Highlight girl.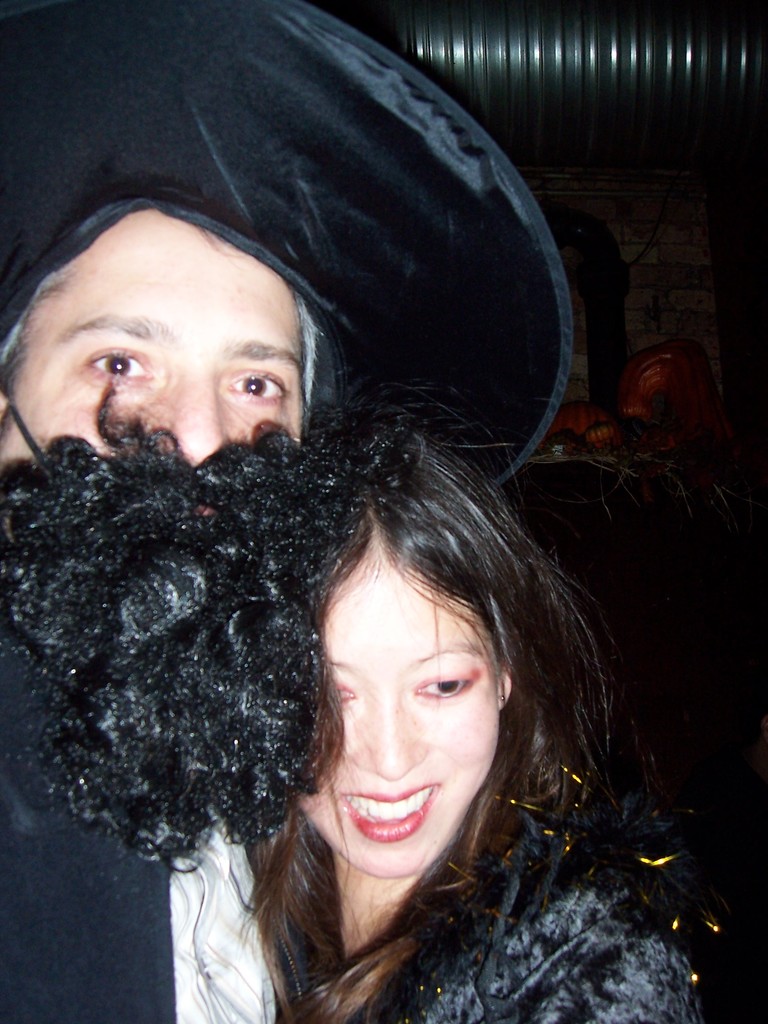
Highlighted region: left=223, top=414, right=641, bottom=1023.
